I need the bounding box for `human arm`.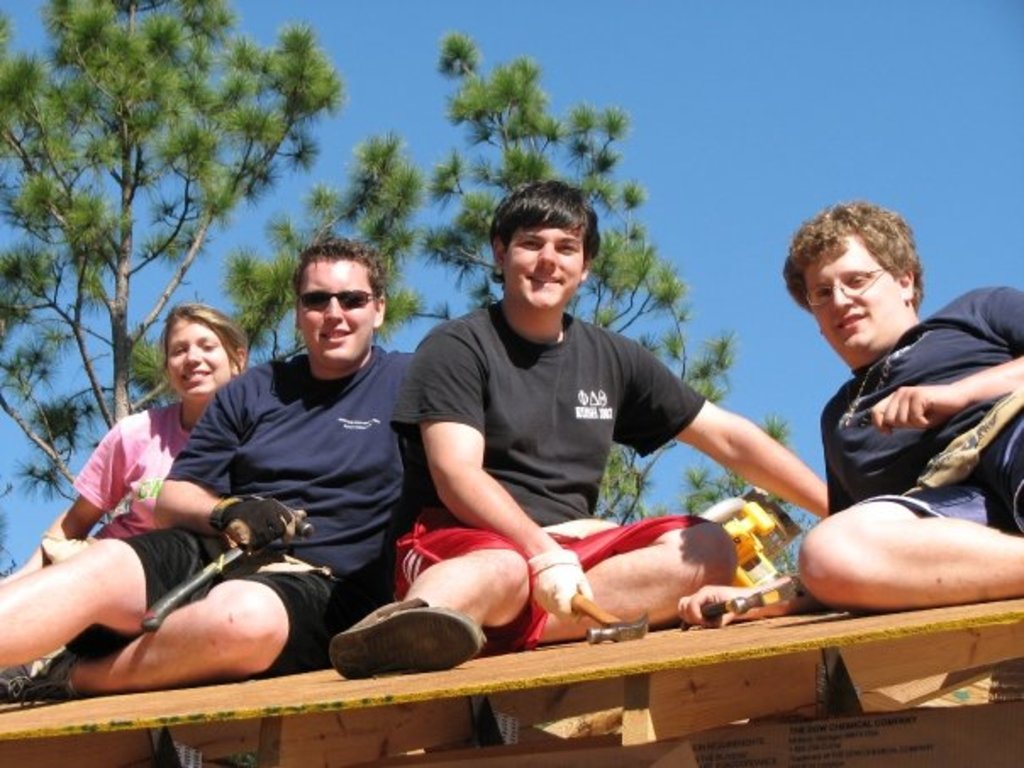
Here it is: 600, 337, 829, 537.
